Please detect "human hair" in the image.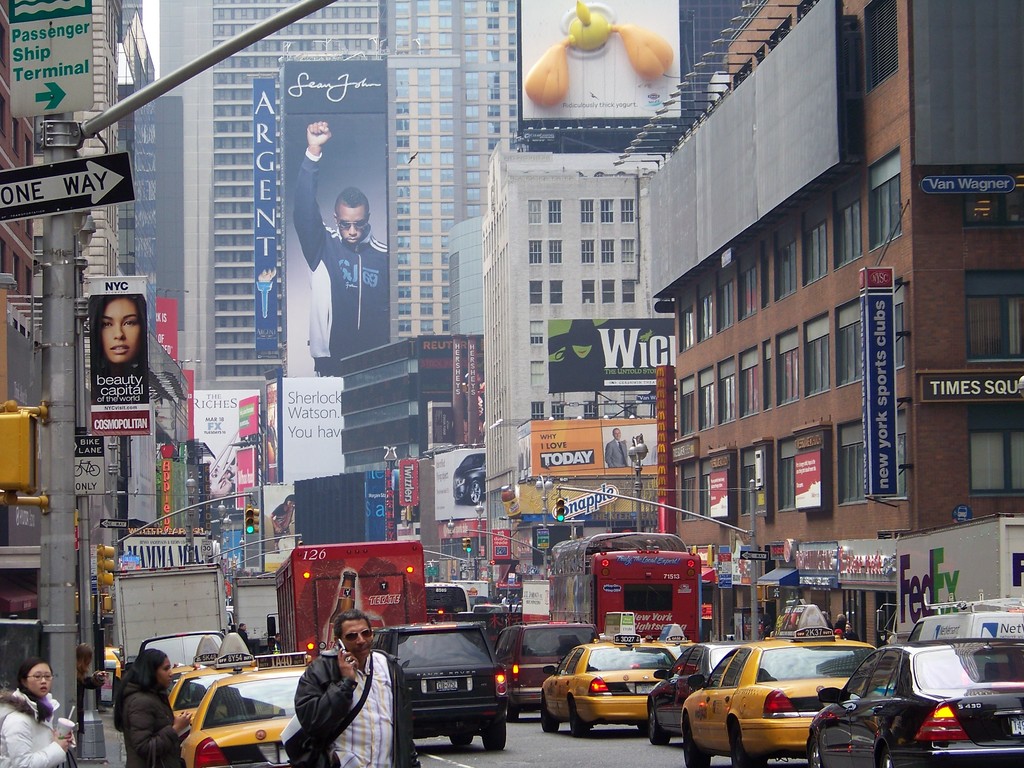
bbox=(327, 602, 375, 640).
